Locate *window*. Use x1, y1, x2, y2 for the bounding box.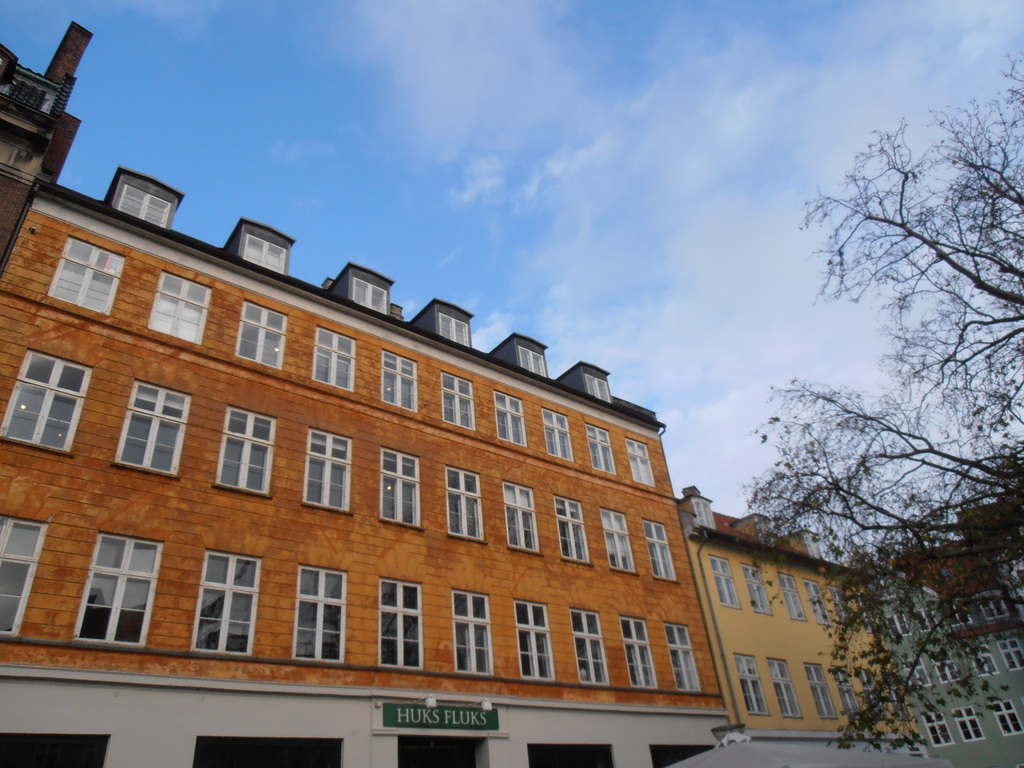
883, 673, 906, 717.
